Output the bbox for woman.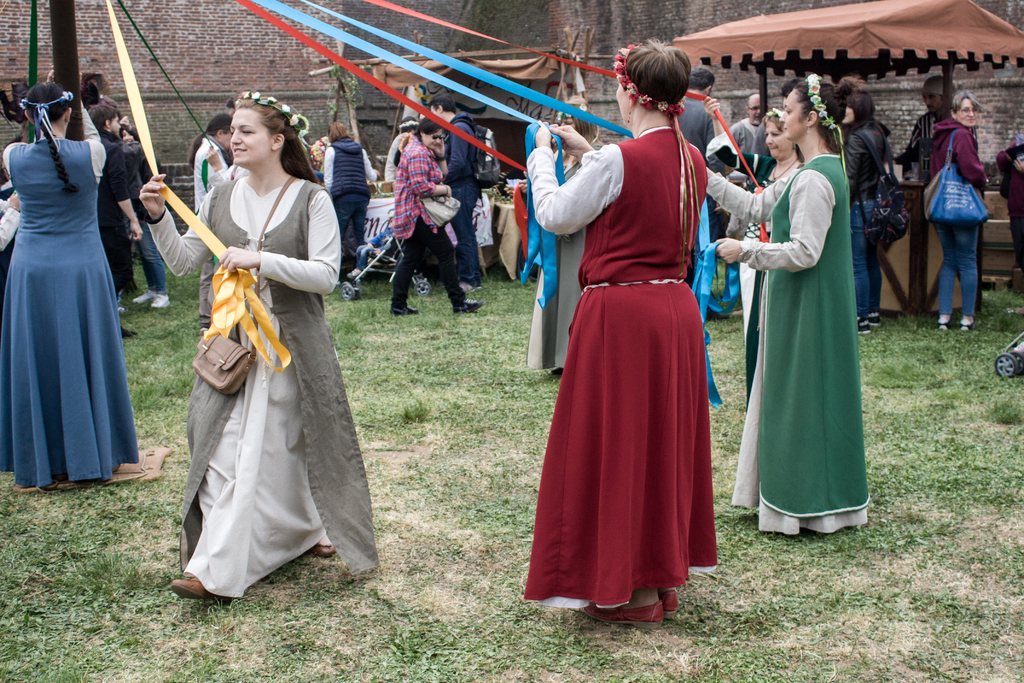
321,122,380,270.
